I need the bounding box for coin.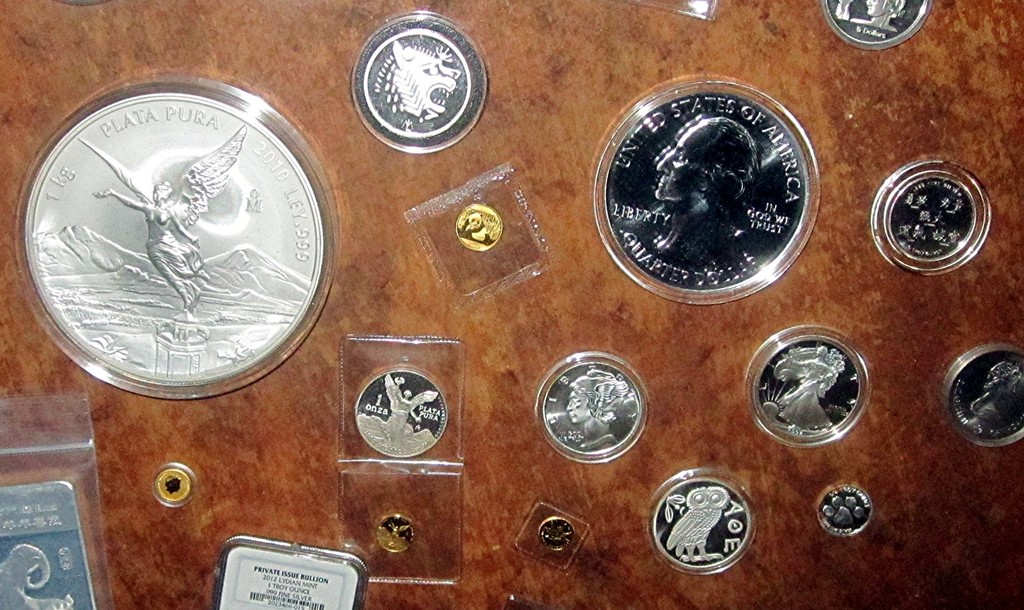
Here it is: (27, 92, 328, 385).
